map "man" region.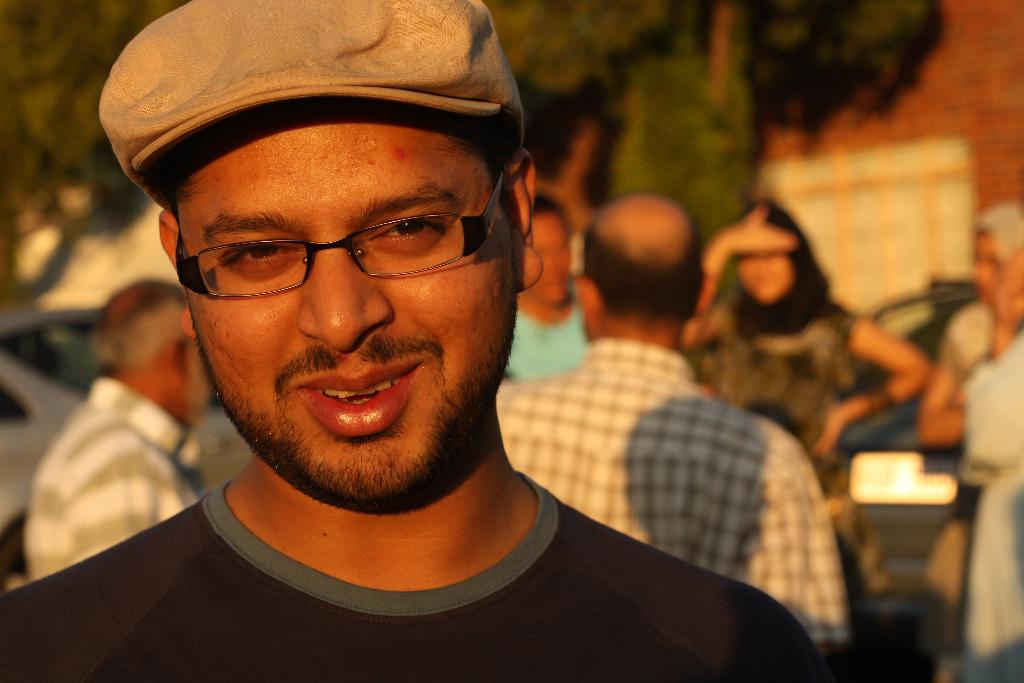
Mapped to pyautogui.locateOnScreen(0, 10, 811, 680).
